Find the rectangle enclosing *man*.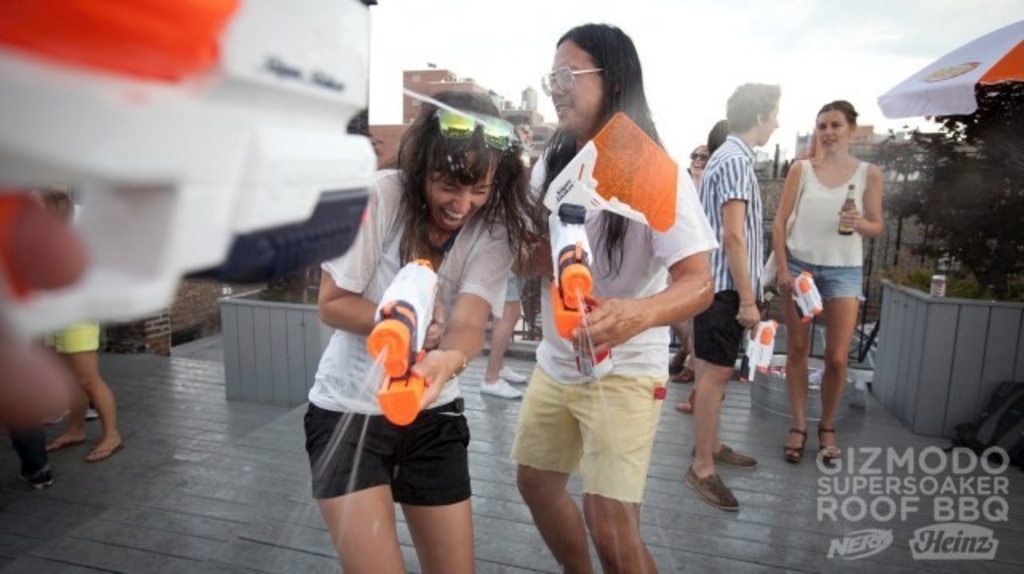
{"x1": 499, "y1": 24, "x2": 718, "y2": 572}.
